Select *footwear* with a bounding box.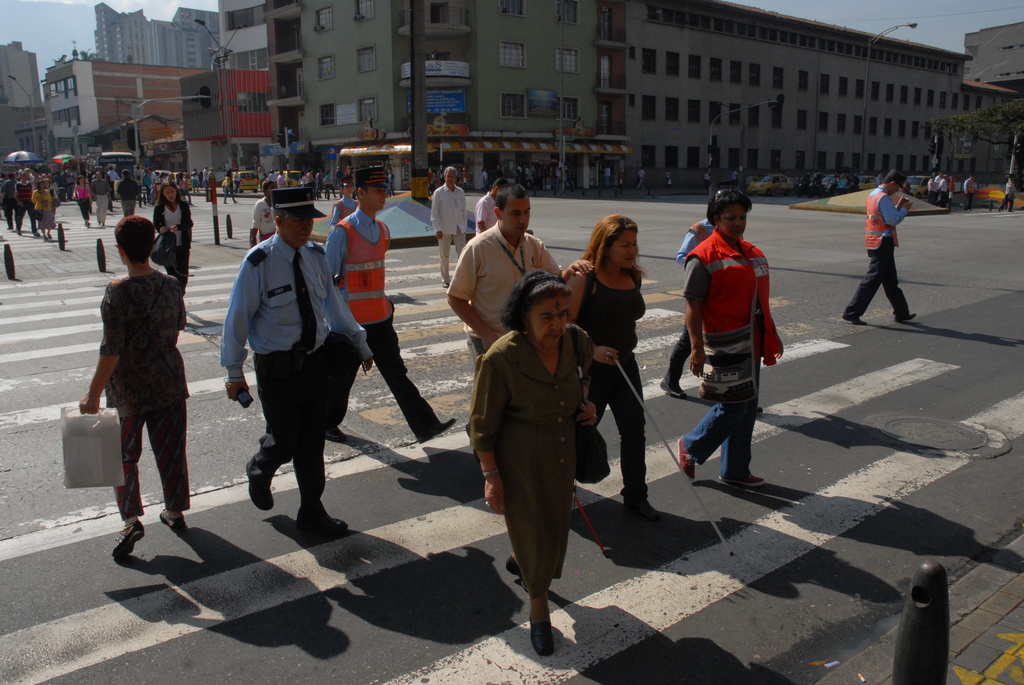
Rect(327, 423, 349, 439).
